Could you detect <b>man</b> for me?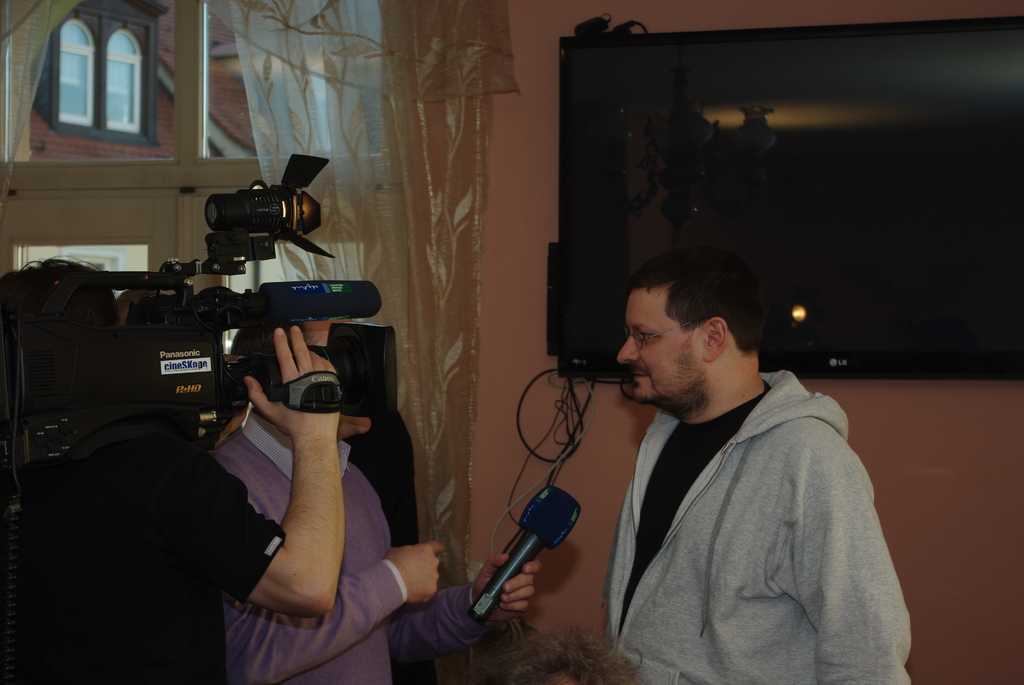
Detection result: BBox(0, 258, 349, 684).
